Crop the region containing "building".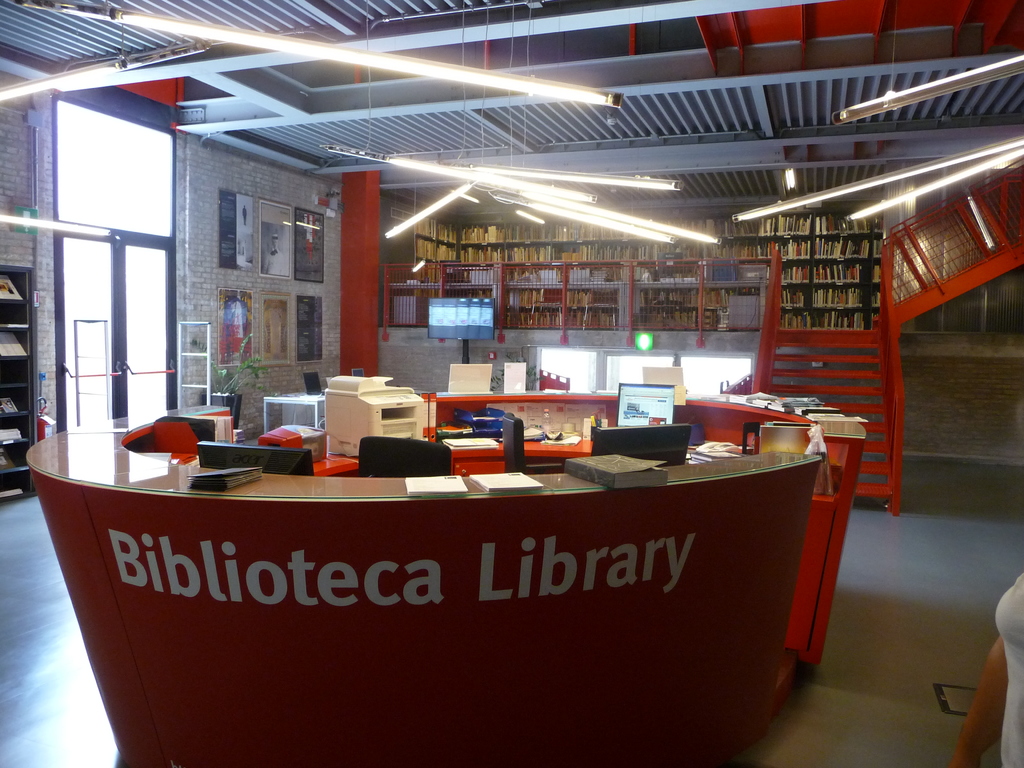
Crop region: l=0, t=0, r=1023, b=767.
